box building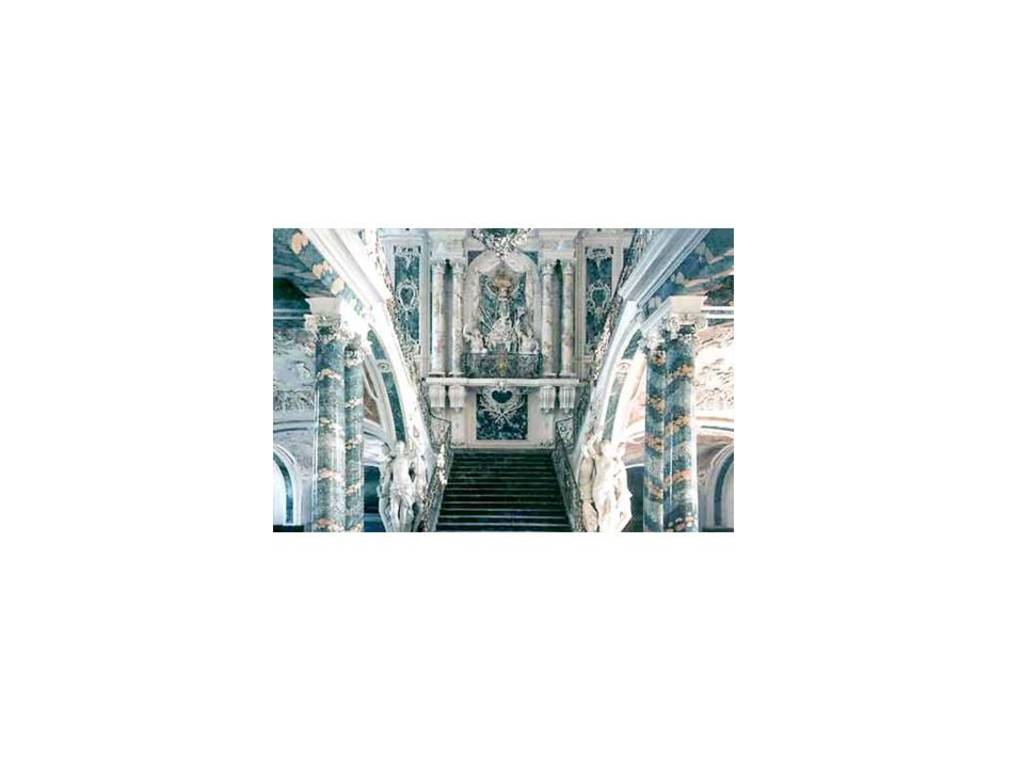
266/222/736/530
